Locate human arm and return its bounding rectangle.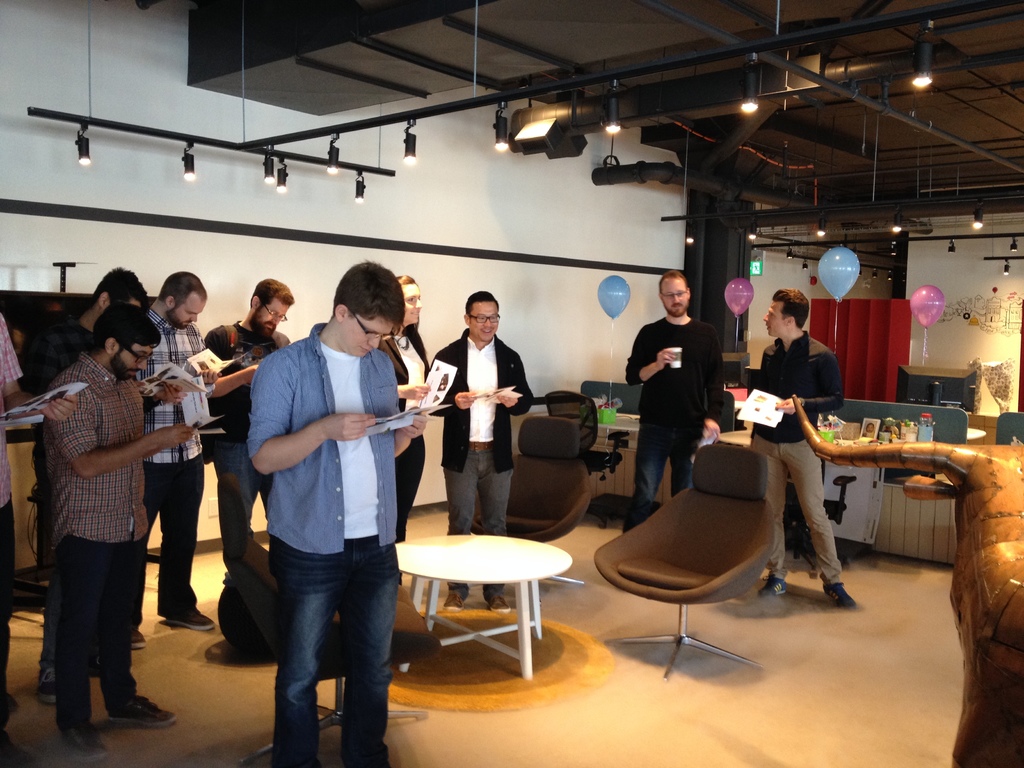
crop(620, 324, 678, 383).
